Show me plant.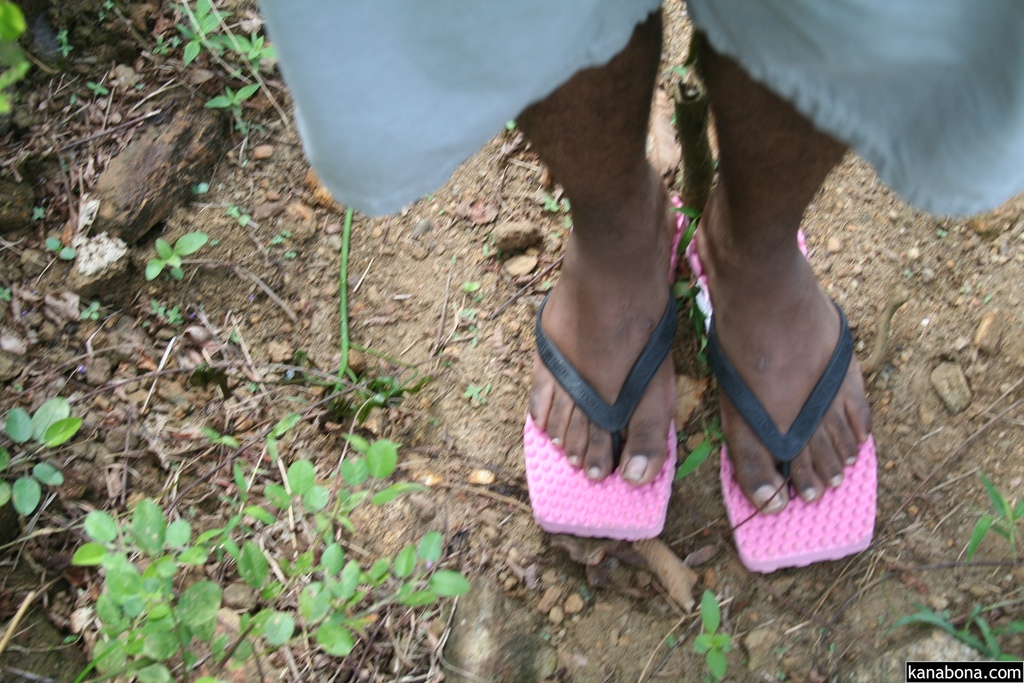
plant is here: 193/176/215/193.
